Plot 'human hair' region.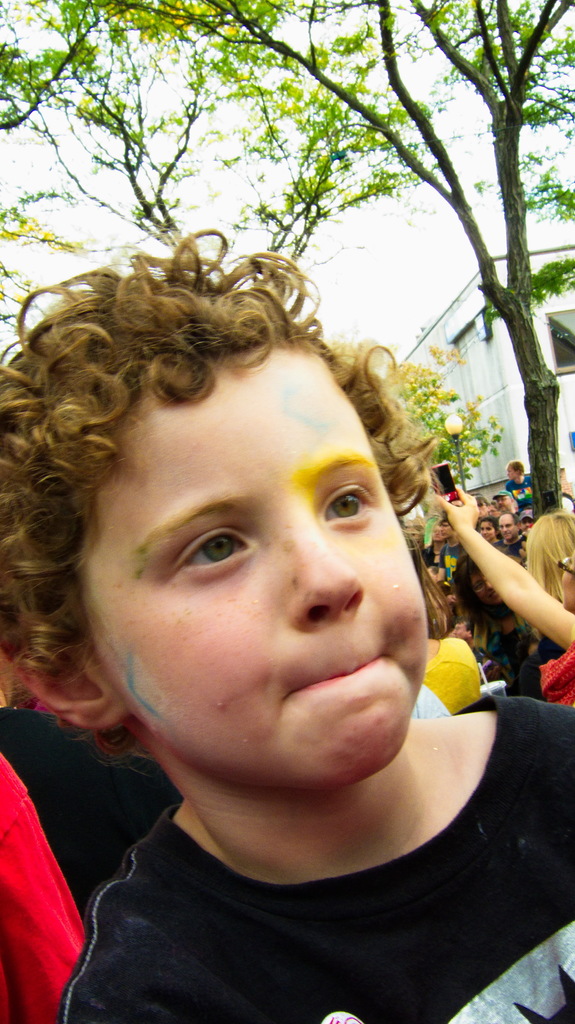
Plotted at box=[430, 564, 439, 573].
